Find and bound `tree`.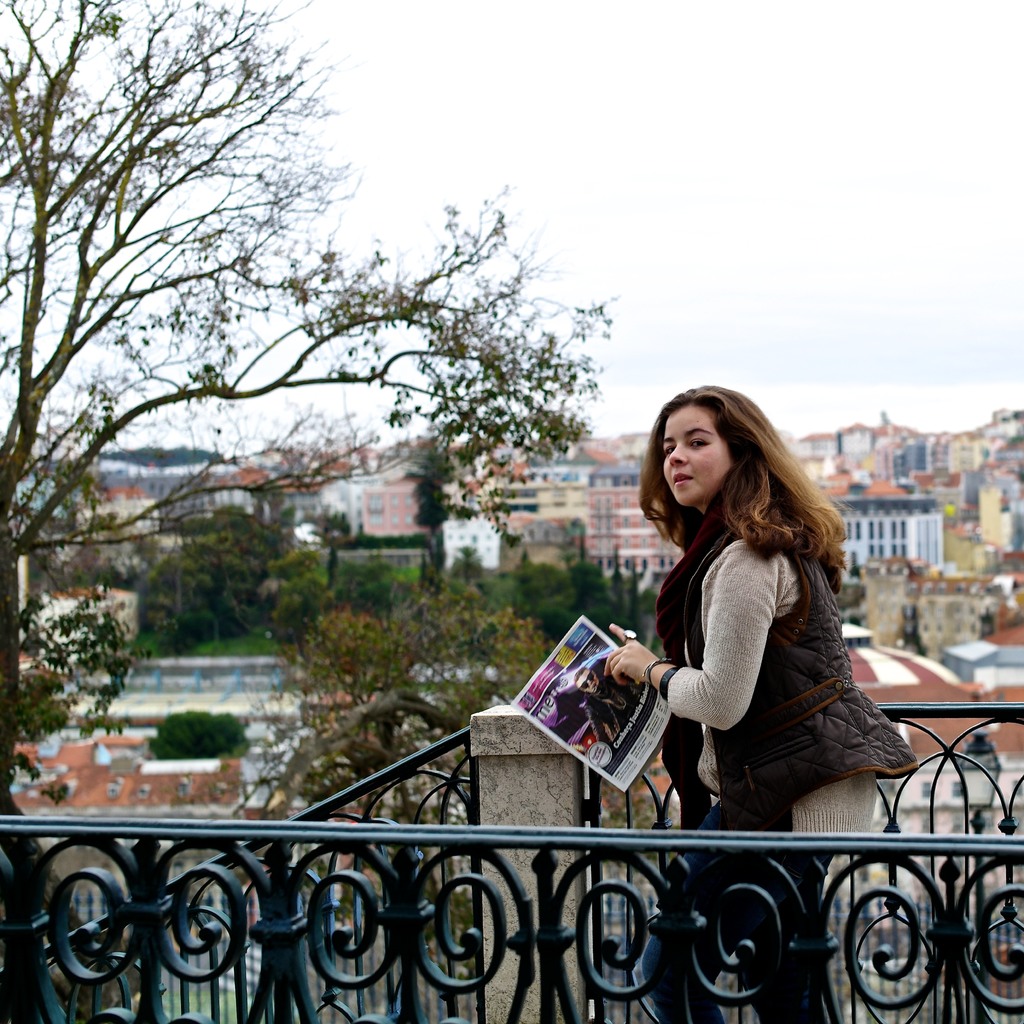
Bound: <box>308,509,354,534</box>.
